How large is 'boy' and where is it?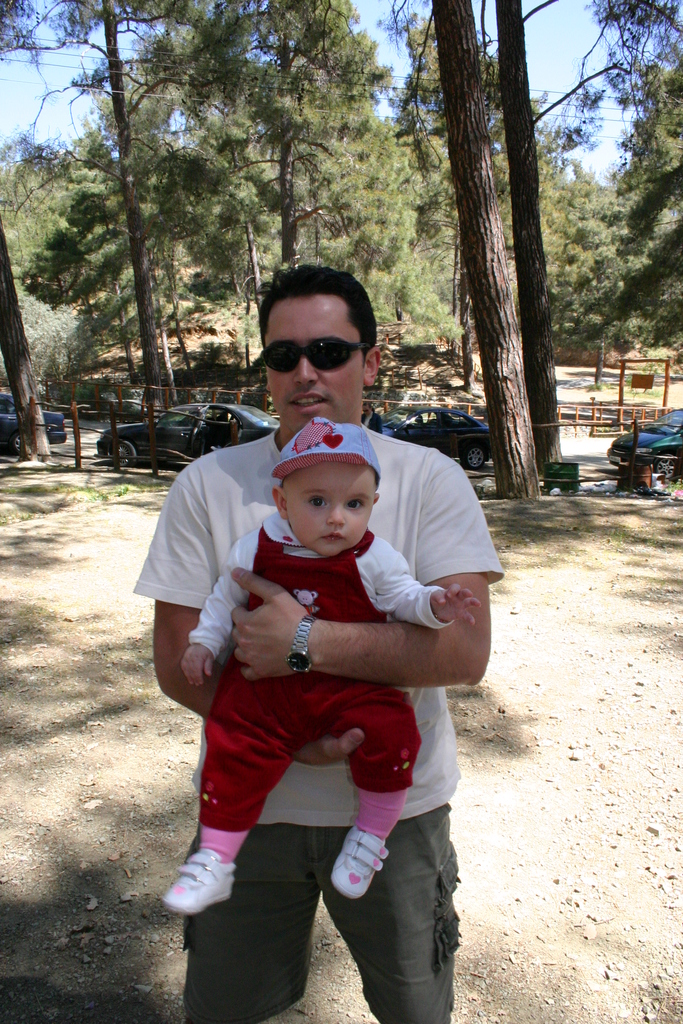
Bounding box: (159, 418, 486, 927).
